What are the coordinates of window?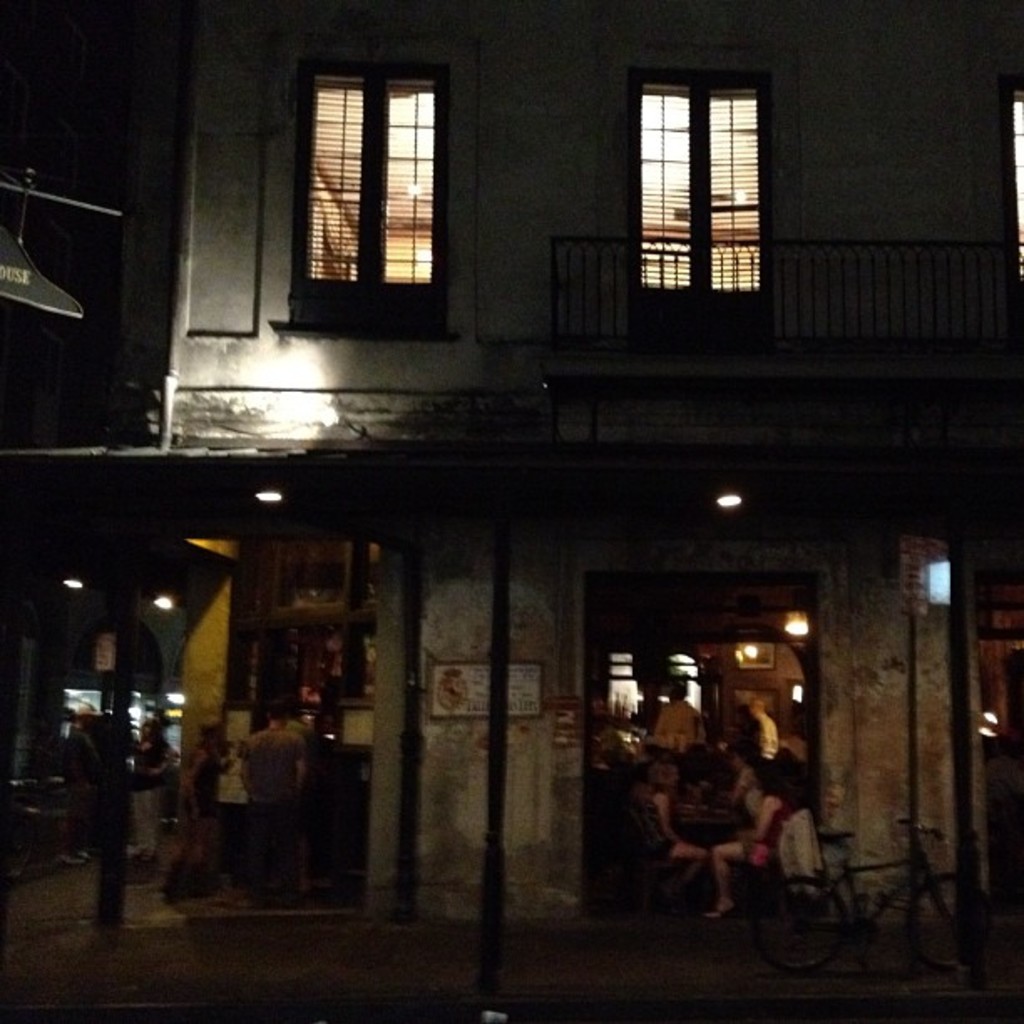
(643,74,760,300).
